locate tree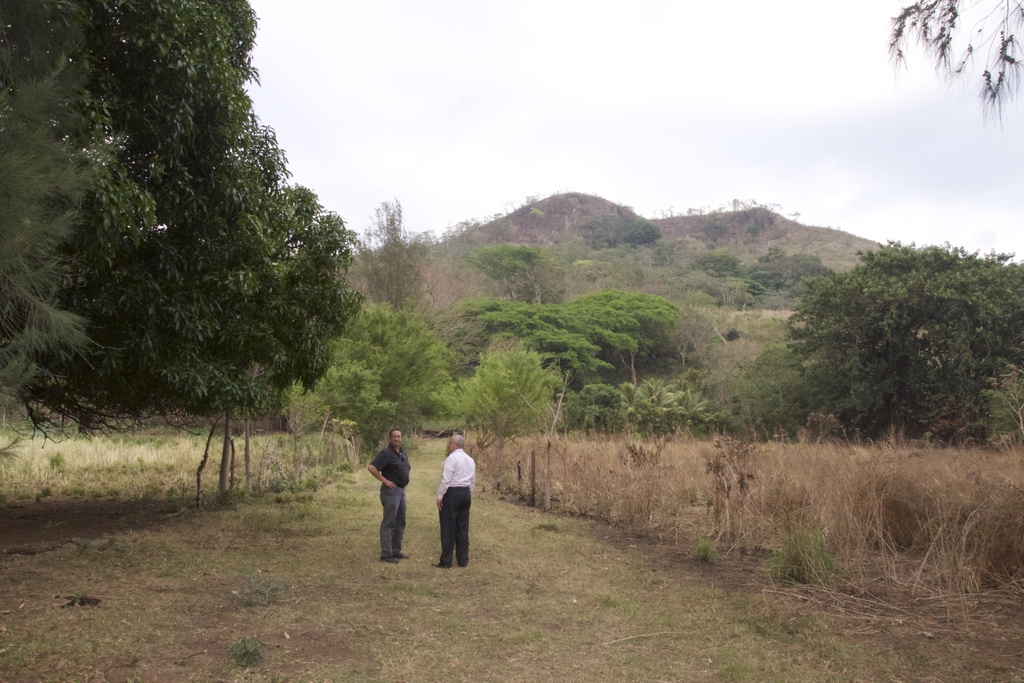
box=[2, 0, 364, 506]
